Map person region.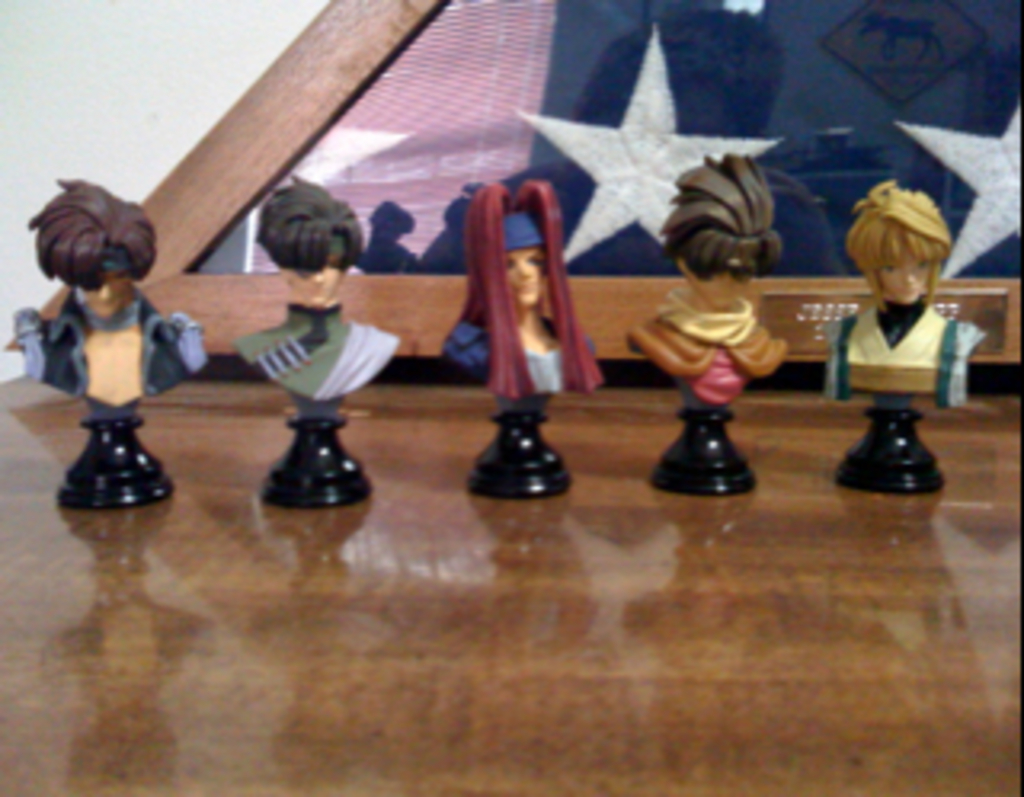
Mapped to {"left": 227, "top": 173, "right": 403, "bottom": 416}.
